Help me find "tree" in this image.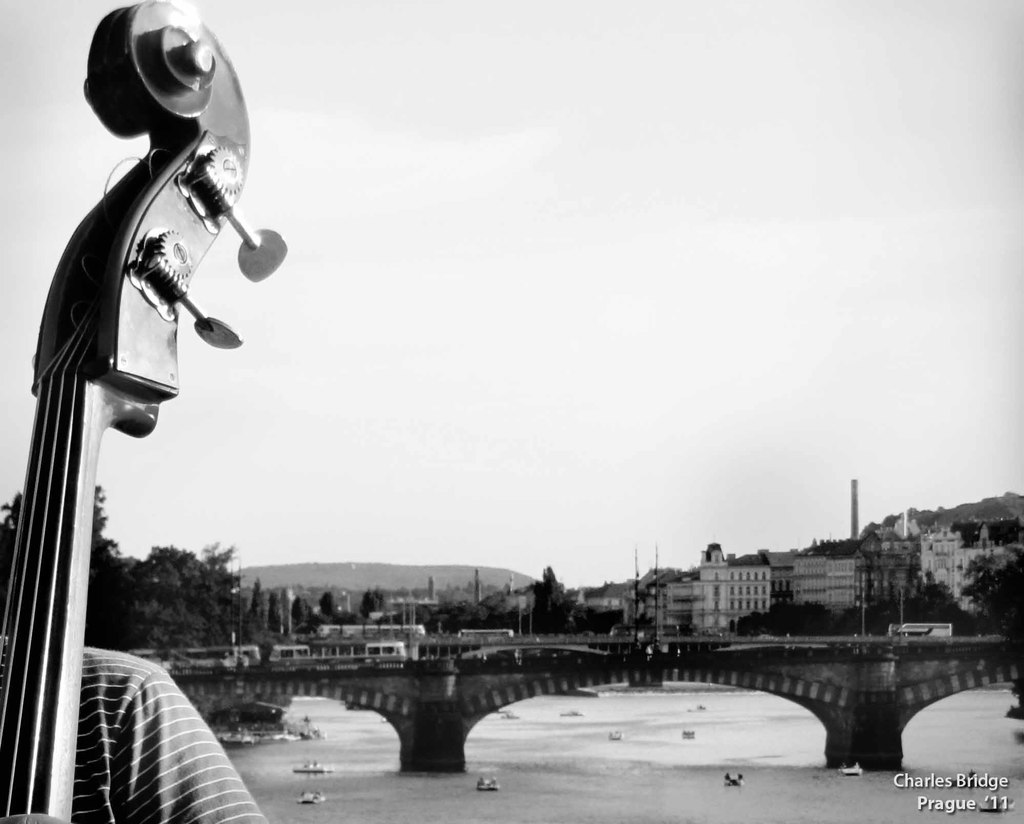
Found it: <box>807,530,858,556</box>.
